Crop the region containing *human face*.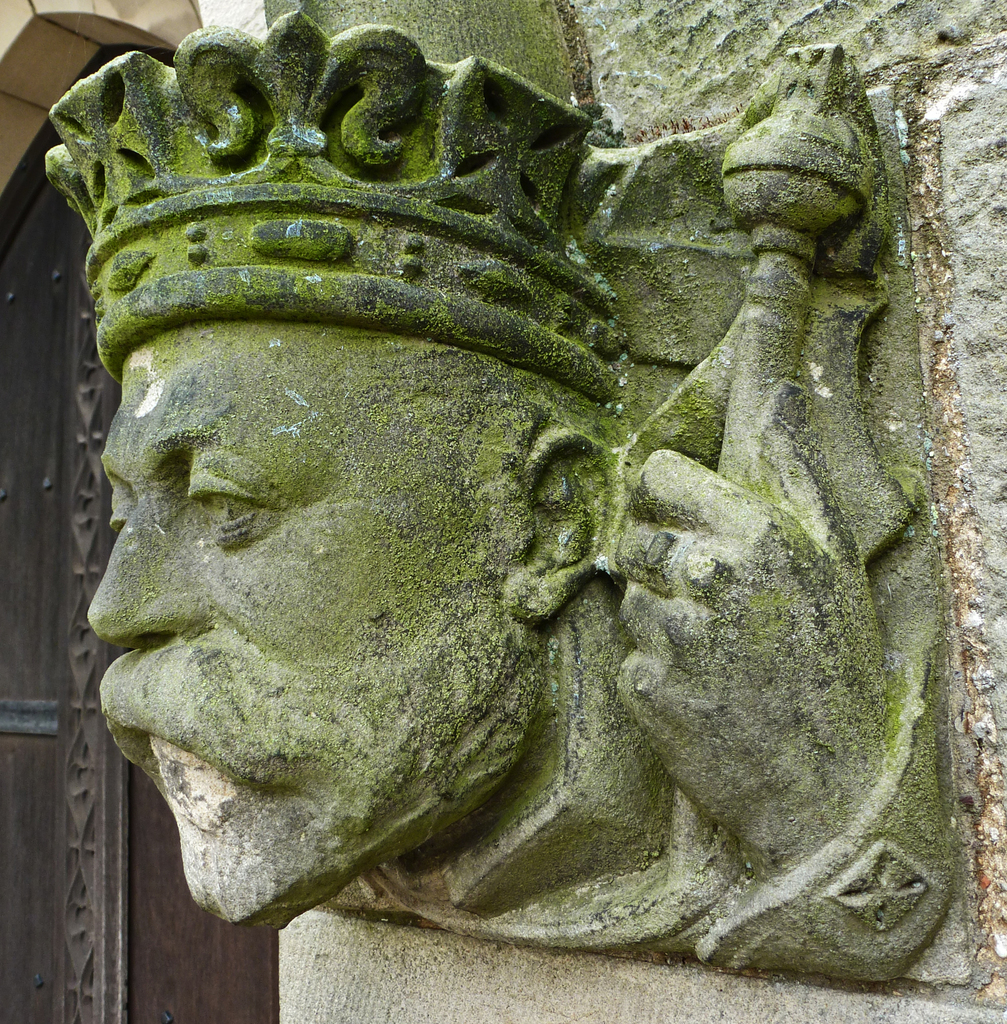
Crop region: detection(82, 311, 557, 909).
